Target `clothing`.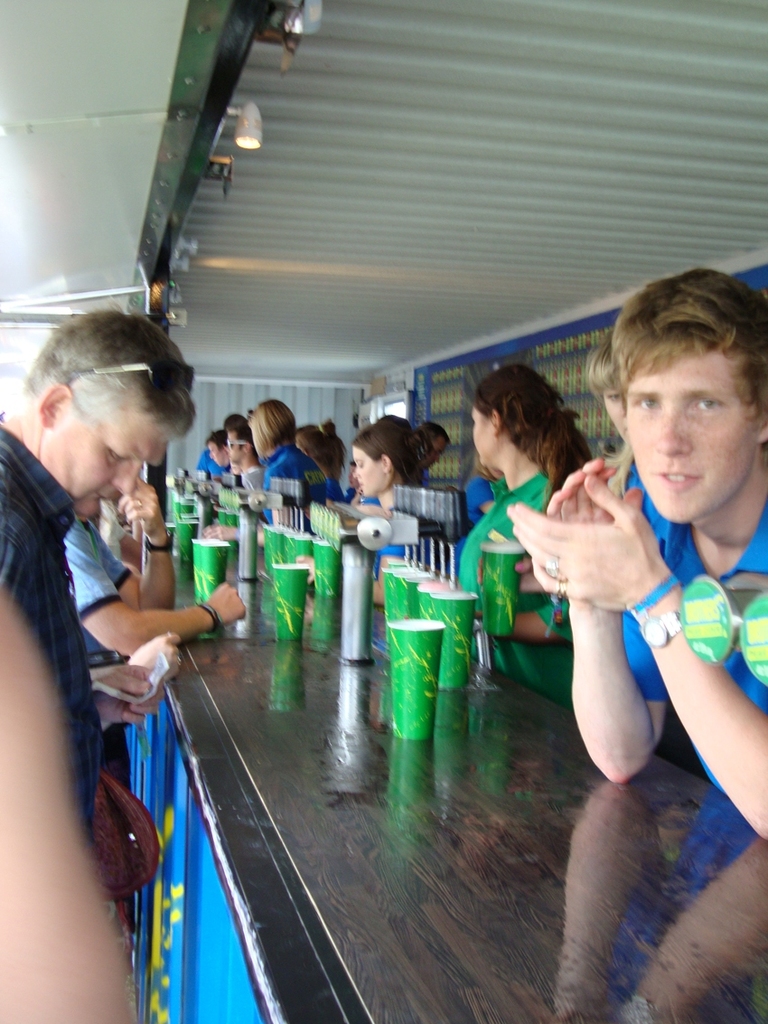
Target region: 372 503 434 574.
